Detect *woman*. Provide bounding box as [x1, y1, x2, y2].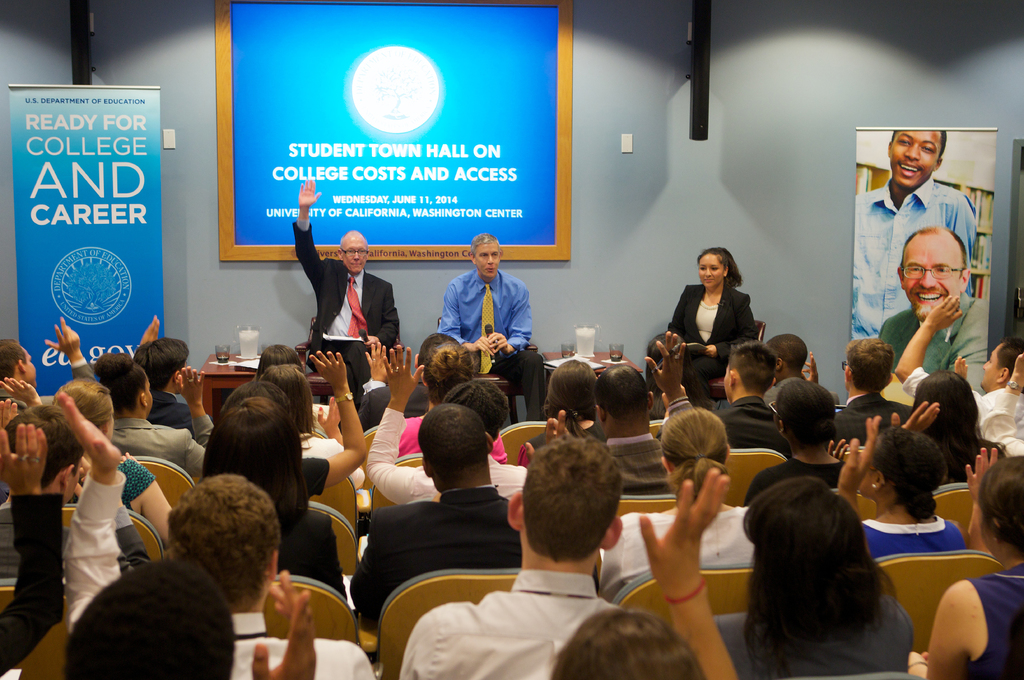
[226, 351, 369, 494].
